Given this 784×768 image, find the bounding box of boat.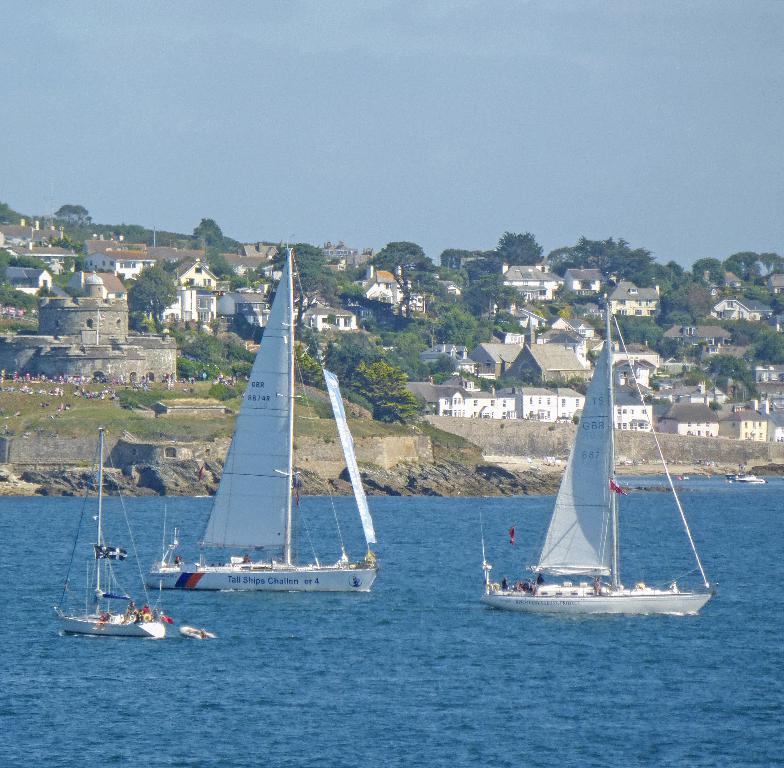
<region>730, 465, 767, 489</region>.
